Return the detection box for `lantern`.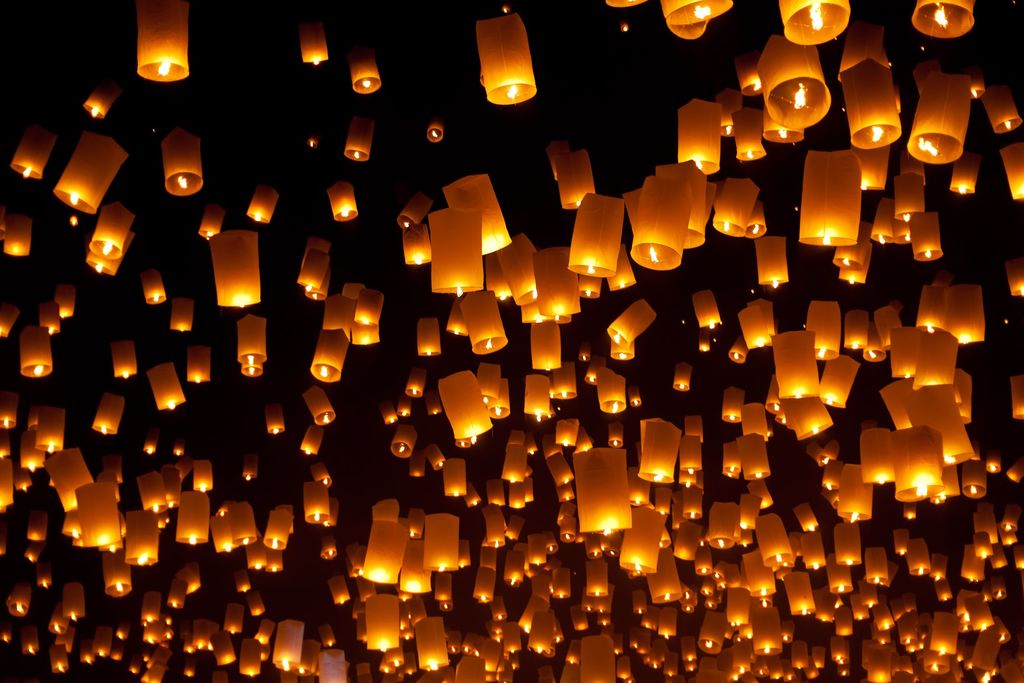
left=20, top=624, right=35, bottom=652.
